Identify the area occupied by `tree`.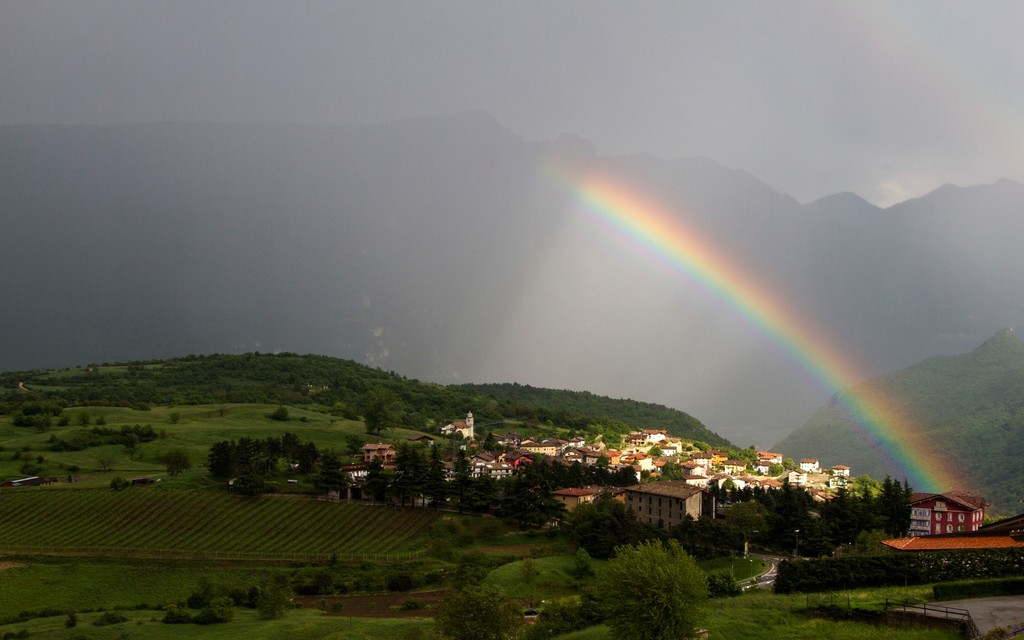
Area: 404:429:425:507.
